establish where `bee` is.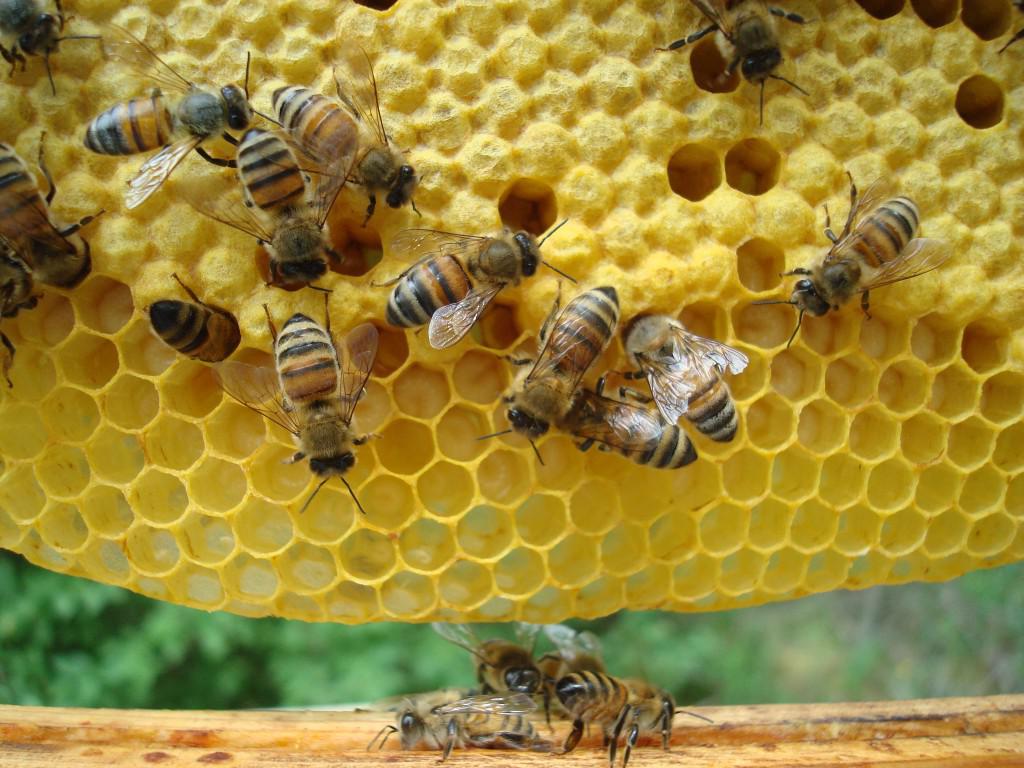
Established at Rect(166, 115, 361, 285).
